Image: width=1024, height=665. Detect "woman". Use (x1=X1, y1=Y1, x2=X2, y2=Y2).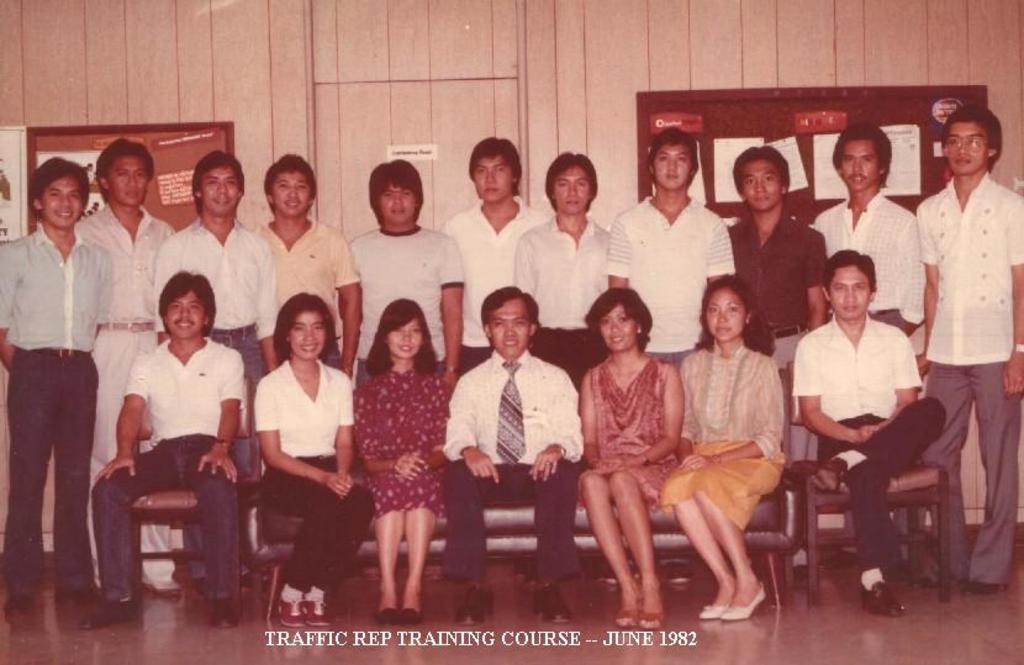
(x1=665, y1=271, x2=798, y2=630).
